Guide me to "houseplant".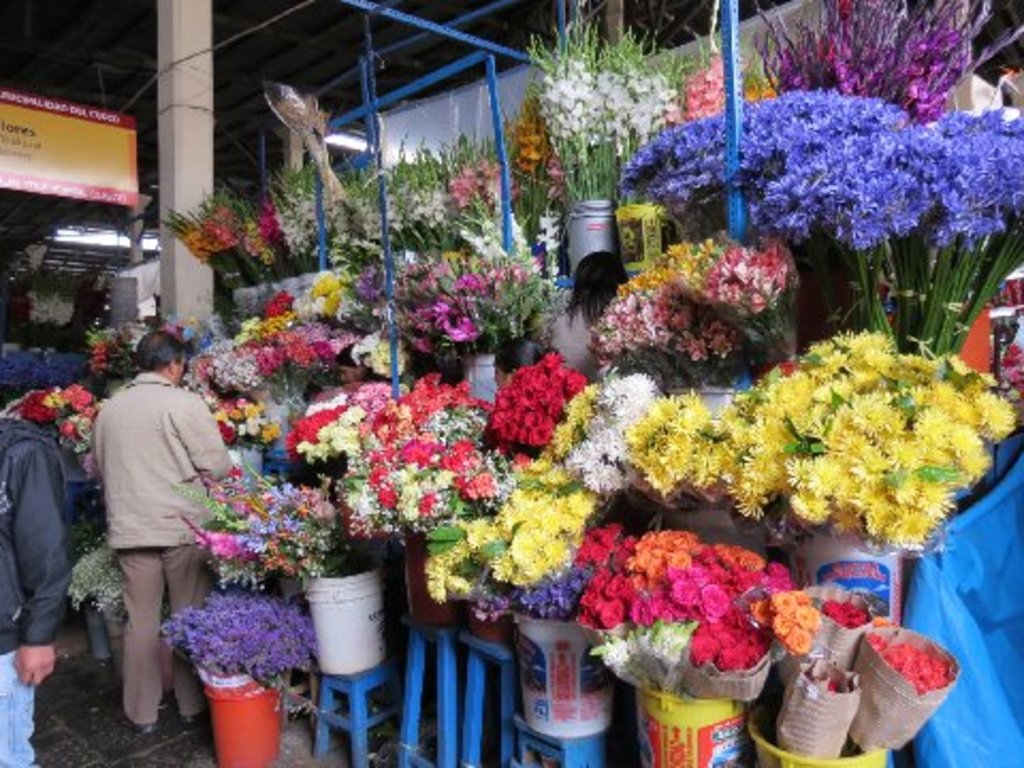
Guidance: <region>855, 621, 958, 766</region>.
